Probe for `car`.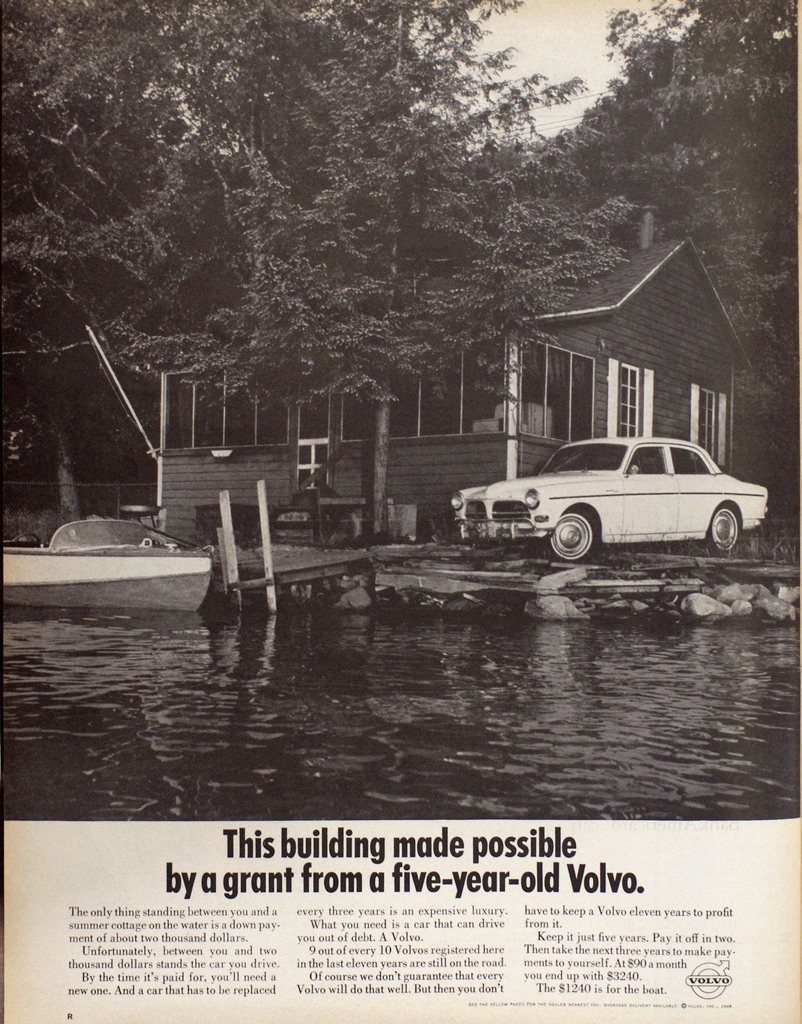
Probe result: left=458, top=421, right=777, bottom=552.
